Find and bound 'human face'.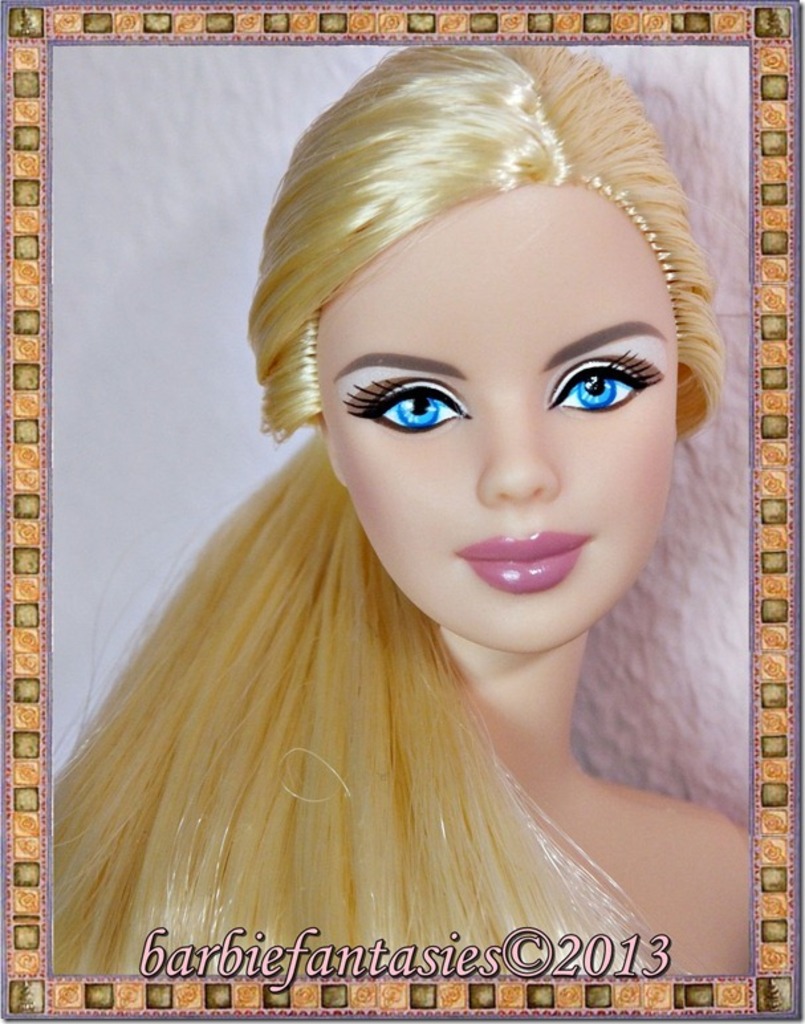
Bound: rect(306, 178, 683, 654).
